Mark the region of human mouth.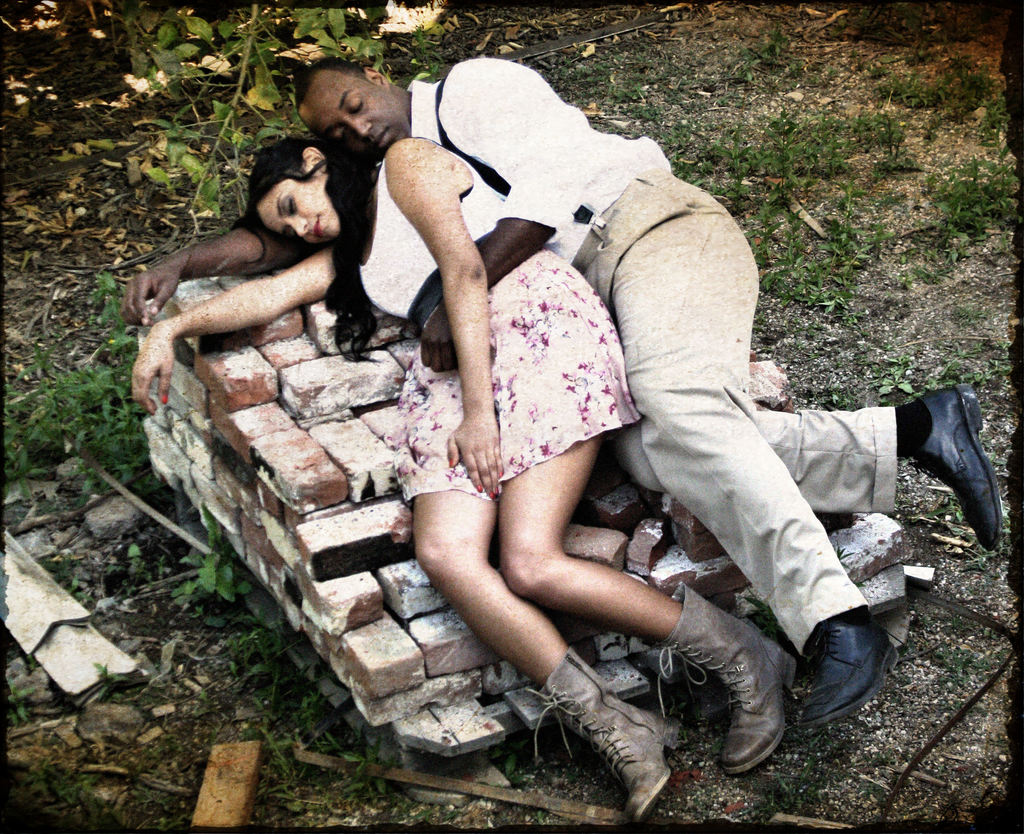
Region: locate(312, 214, 320, 239).
